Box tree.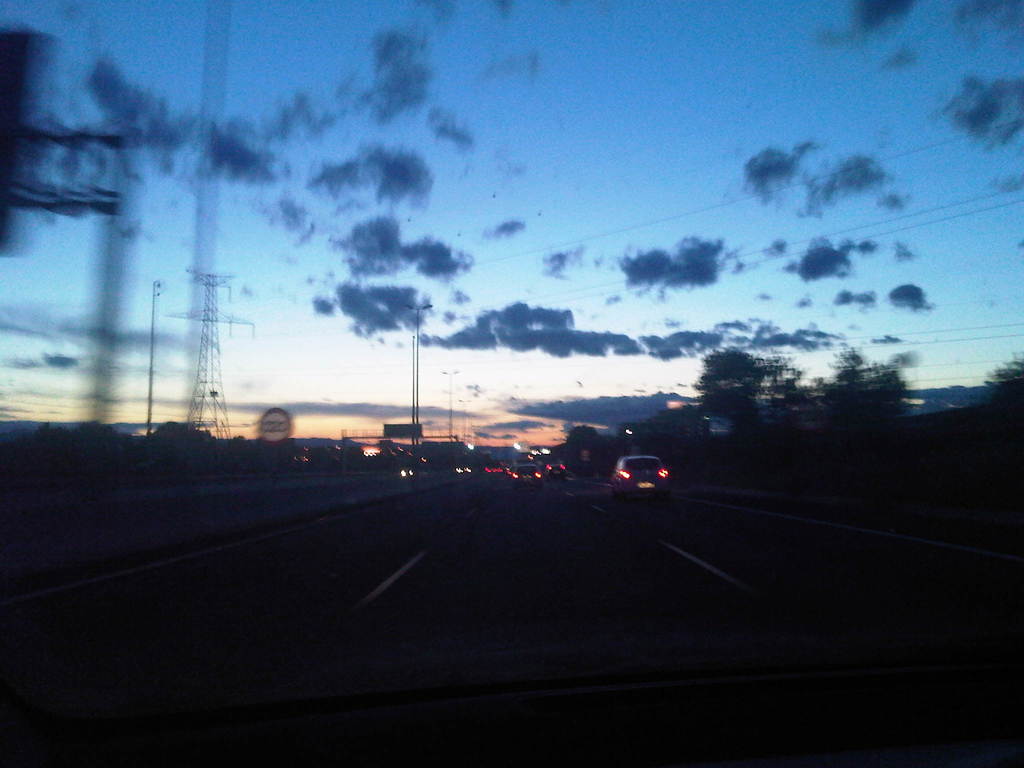
148, 421, 196, 477.
